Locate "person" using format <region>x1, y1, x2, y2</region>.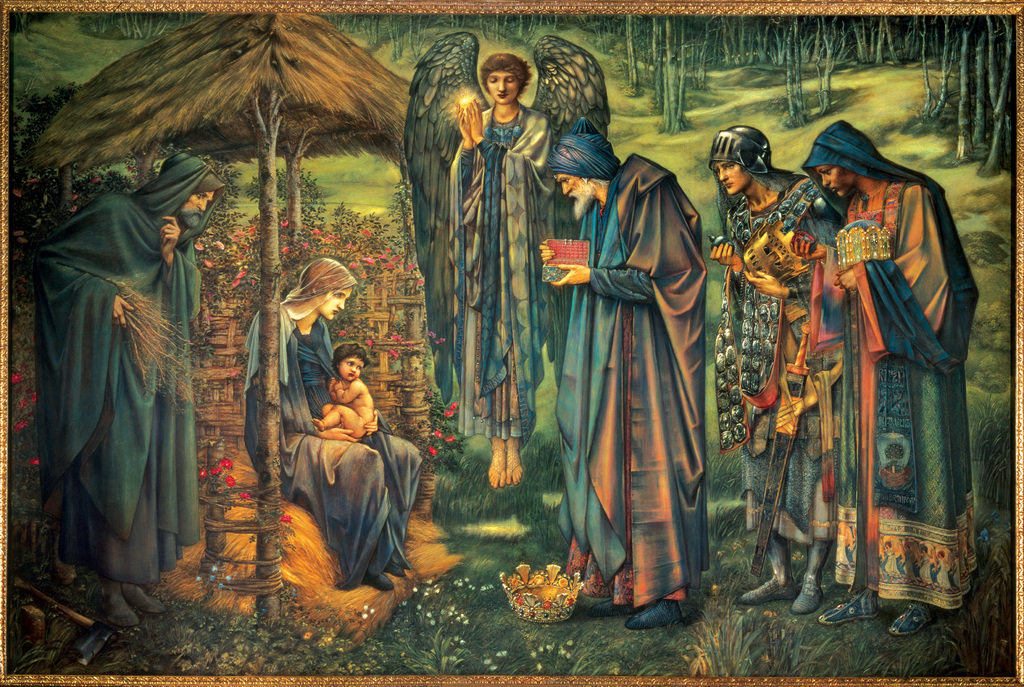
<region>31, 147, 225, 632</region>.
